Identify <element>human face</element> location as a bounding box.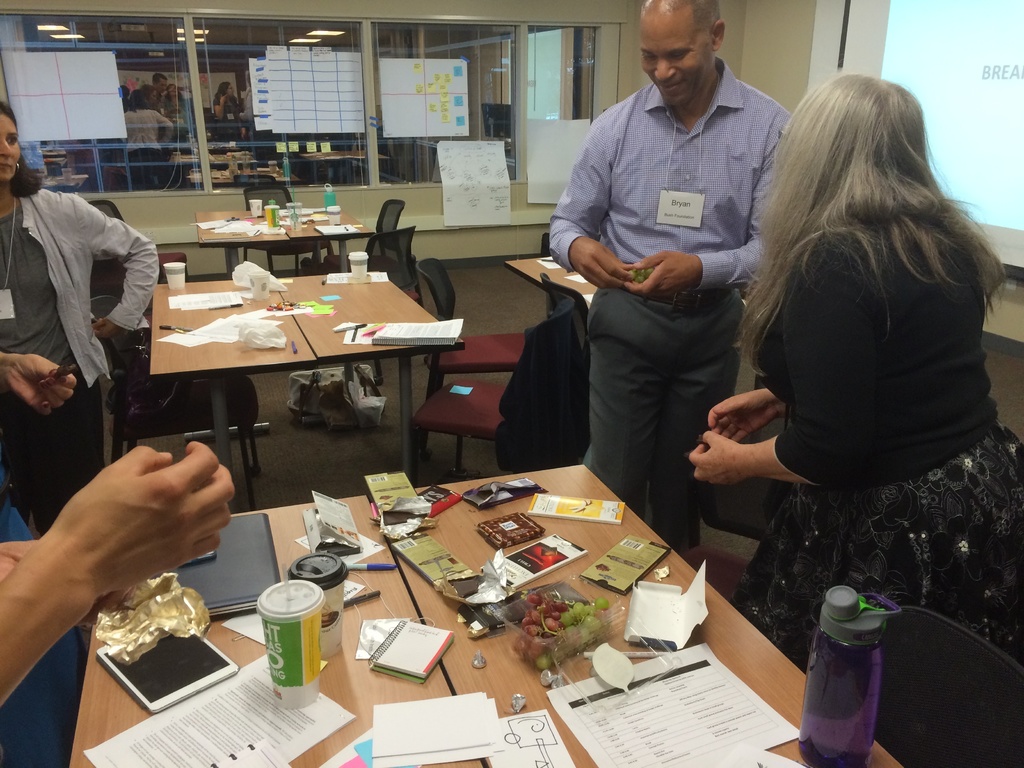
bbox=[0, 113, 20, 181].
